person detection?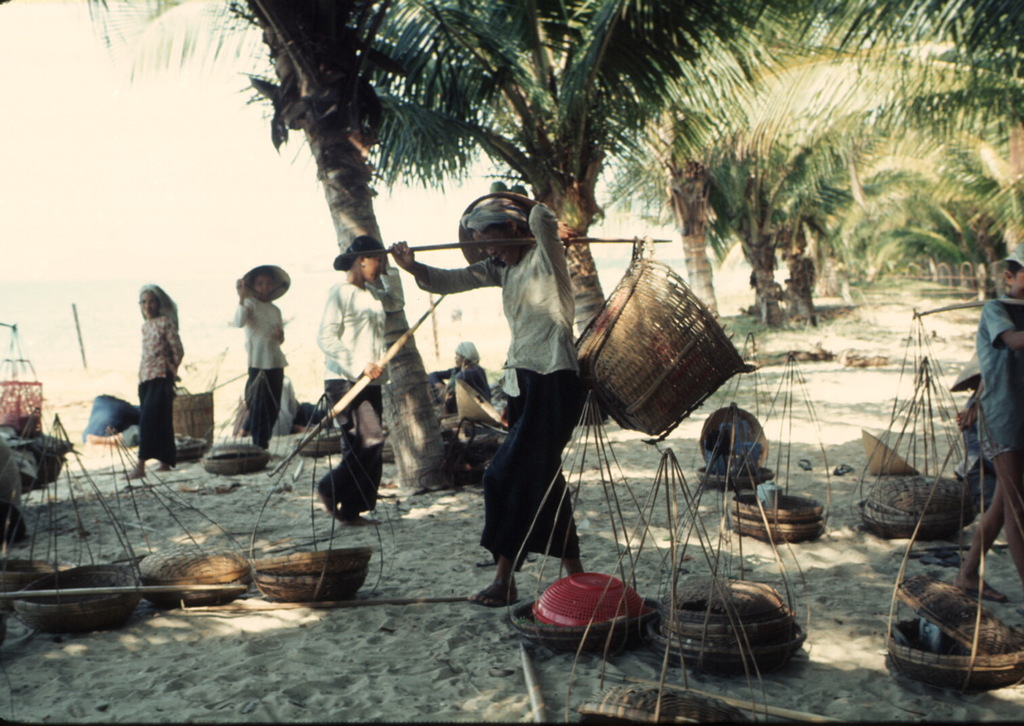
[121,287,182,481]
